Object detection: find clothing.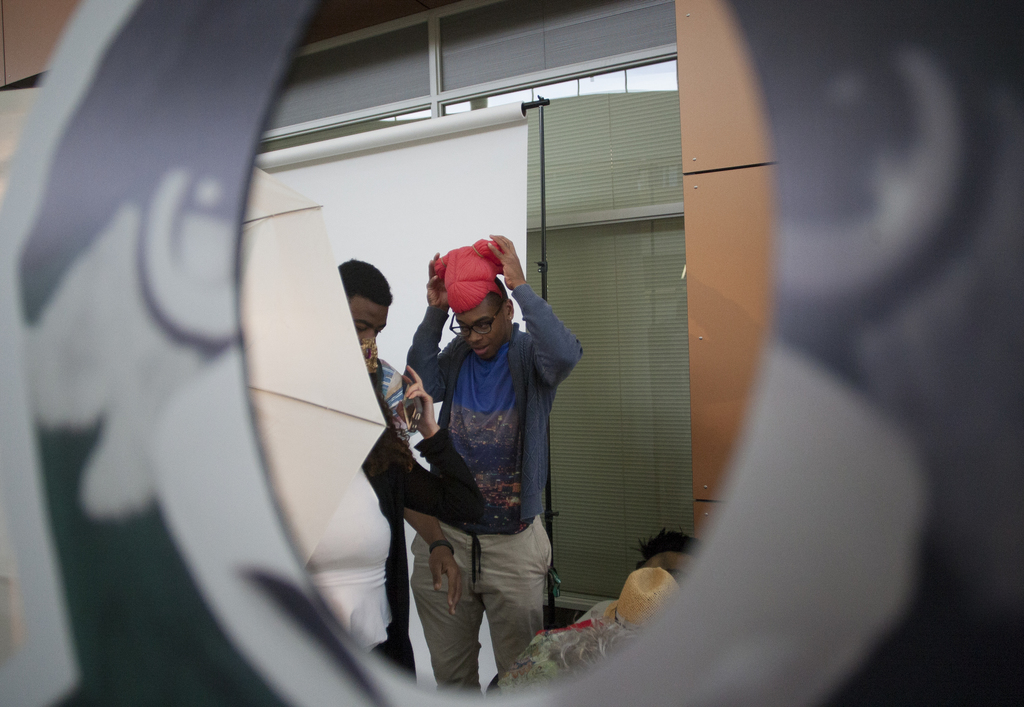
pyautogui.locateOnScreen(356, 366, 486, 687).
